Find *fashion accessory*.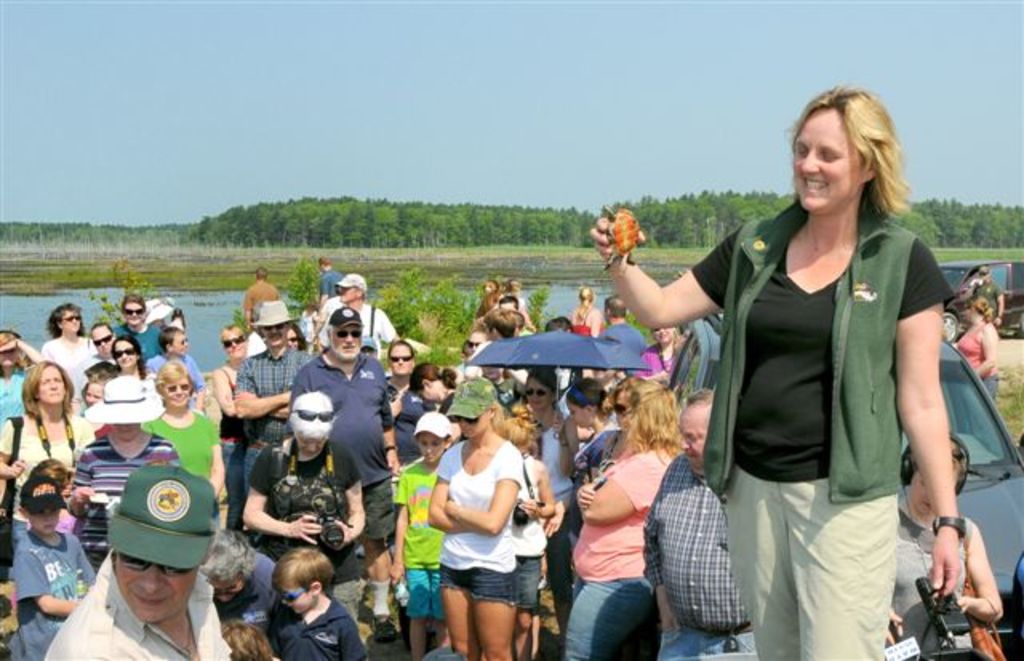
[525, 387, 550, 391].
